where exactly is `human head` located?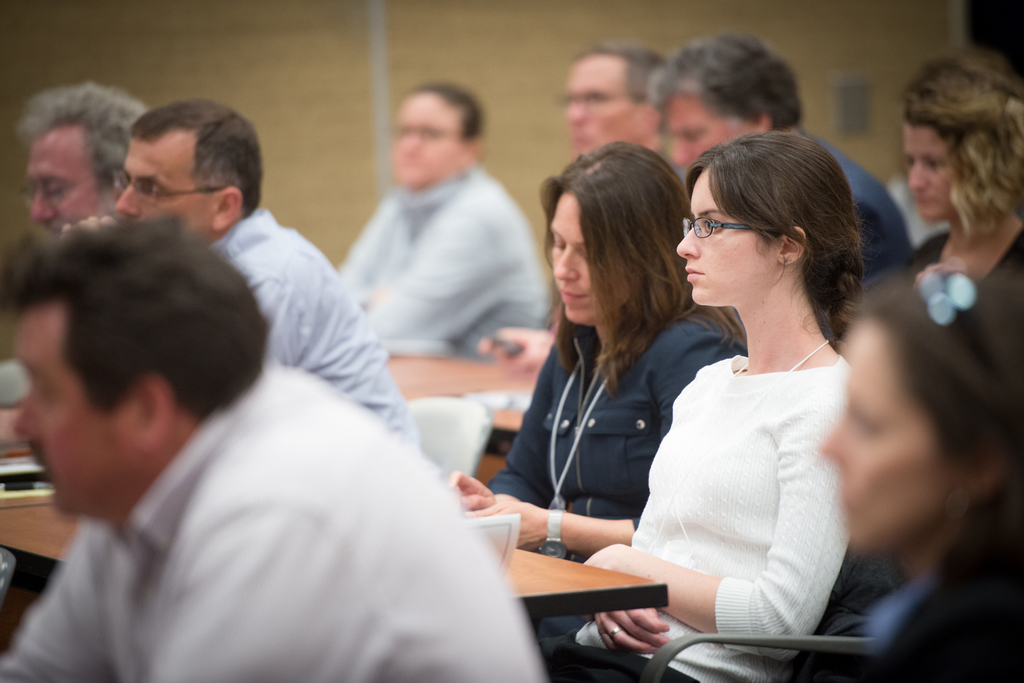
Its bounding box is pyautogui.locateOnScreen(548, 141, 678, 326).
